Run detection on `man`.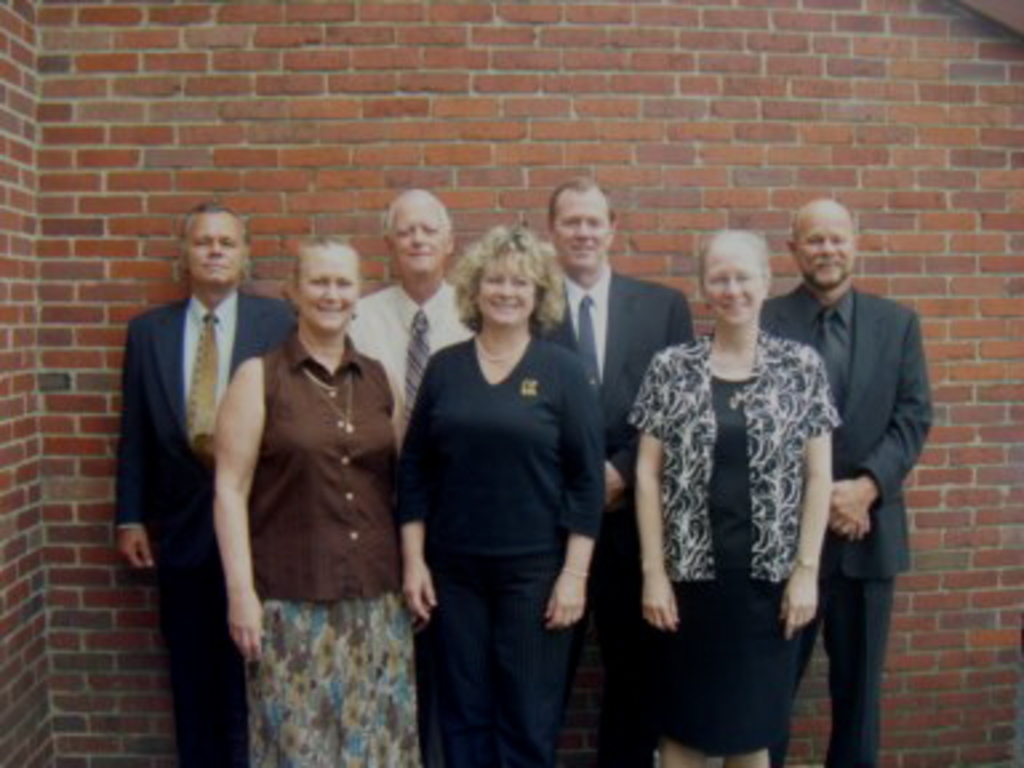
Result: (x1=531, y1=173, x2=696, y2=765).
